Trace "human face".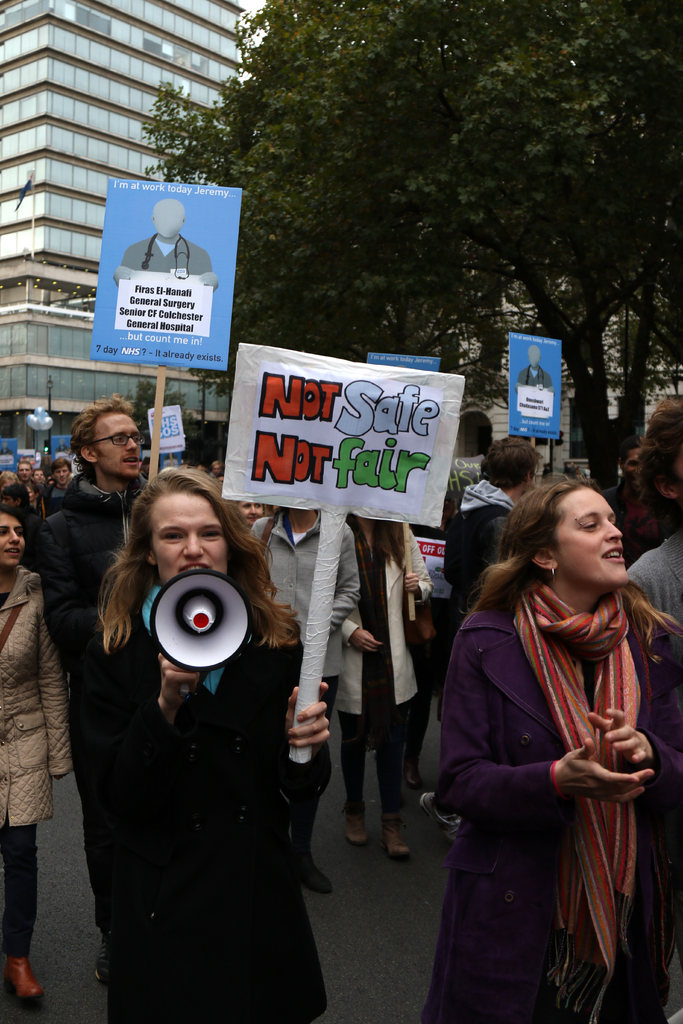
Traced to x1=625 y1=447 x2=642 y2=495.
